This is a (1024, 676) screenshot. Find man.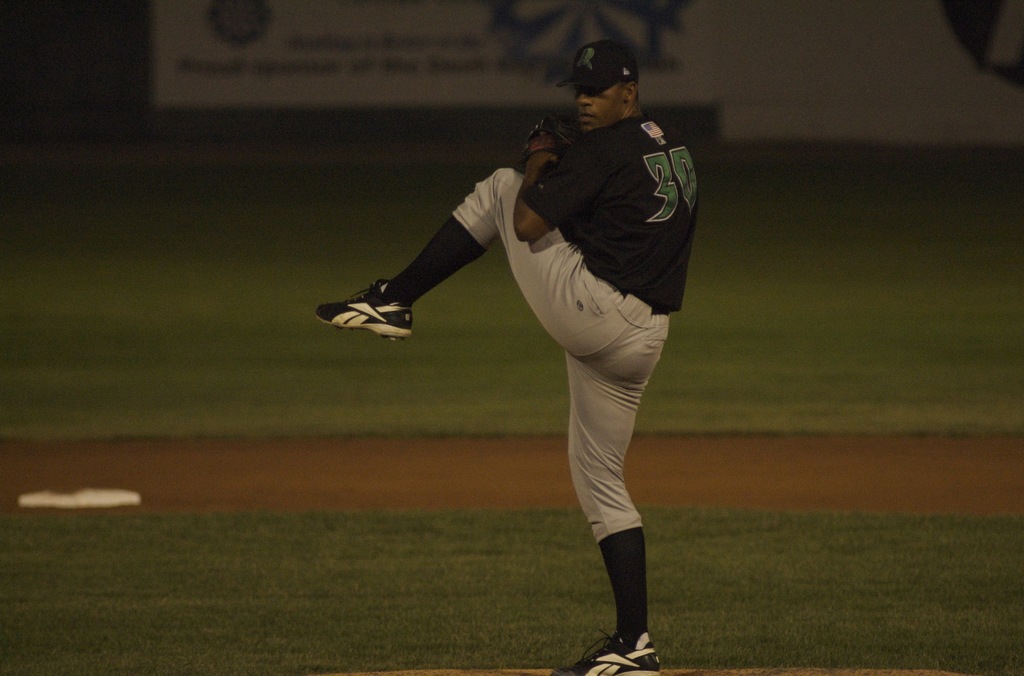
Bounding box: <region>372, 52, 705, 650</region>.
